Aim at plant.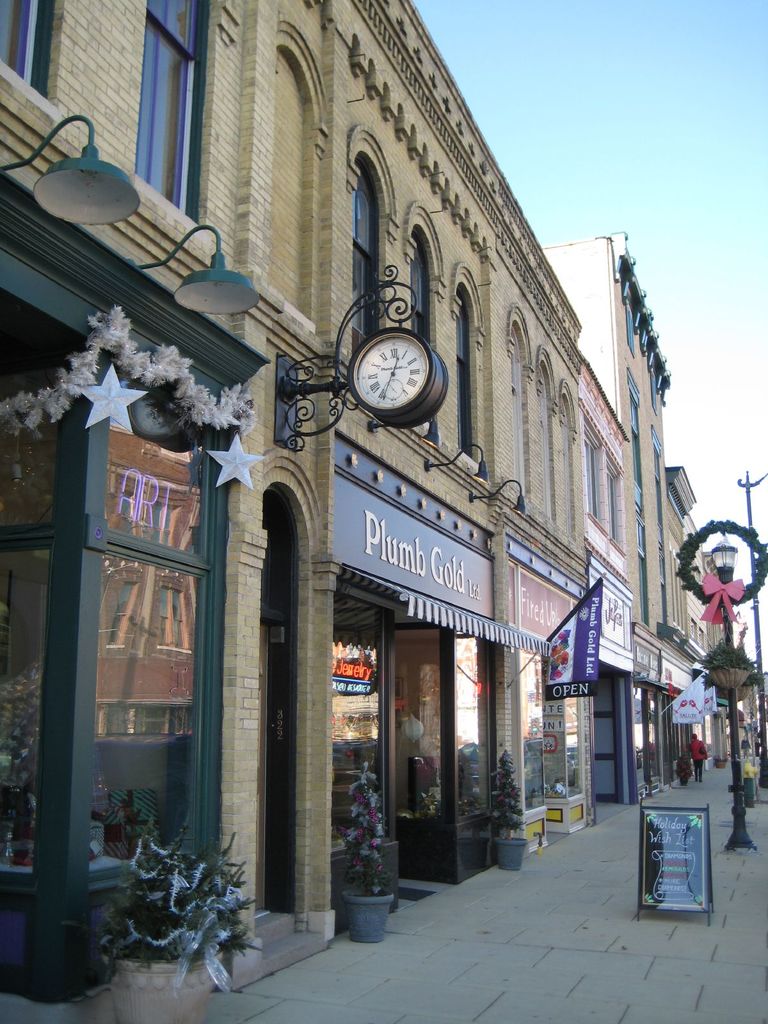
Aimed at Rect(100, 810, 266, 994).
